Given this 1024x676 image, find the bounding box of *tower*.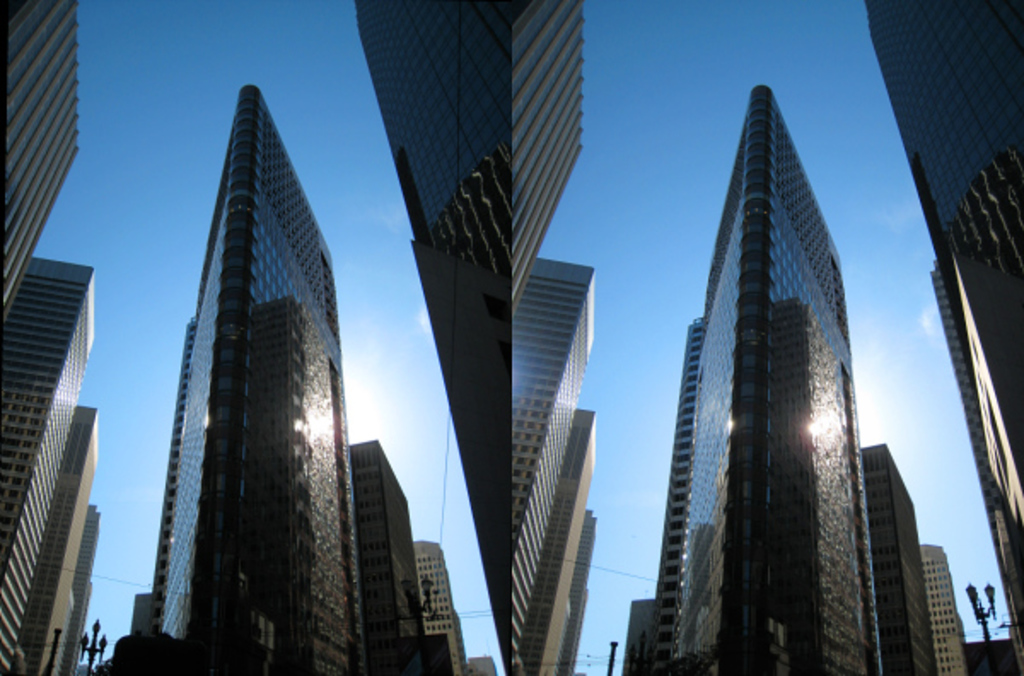
pyautogui.locateOnScreen(517, 256, 585, 666).
